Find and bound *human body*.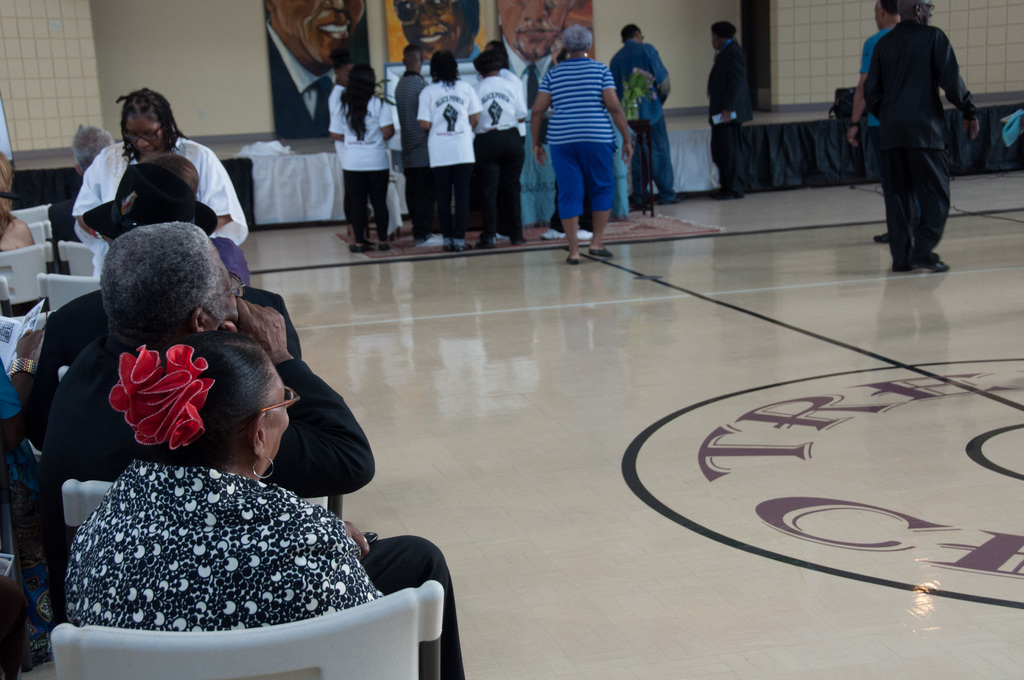
Bound: box(859, 3, 980, 276).
